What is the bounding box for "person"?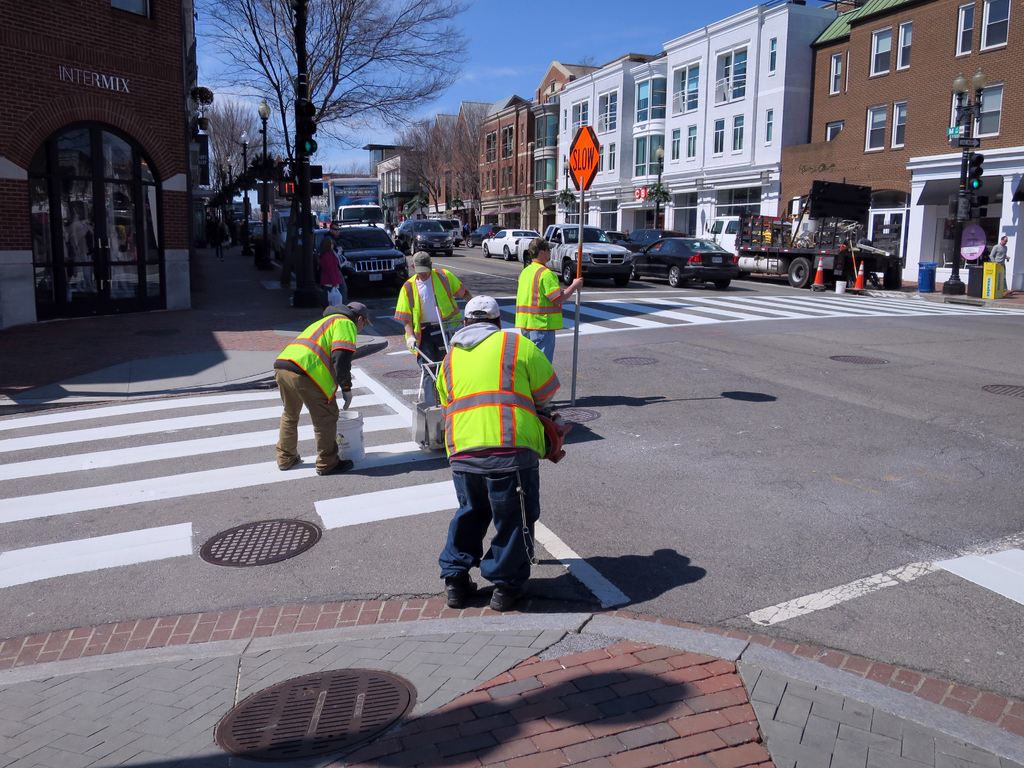
select_region(257, 294, 355, 483).
